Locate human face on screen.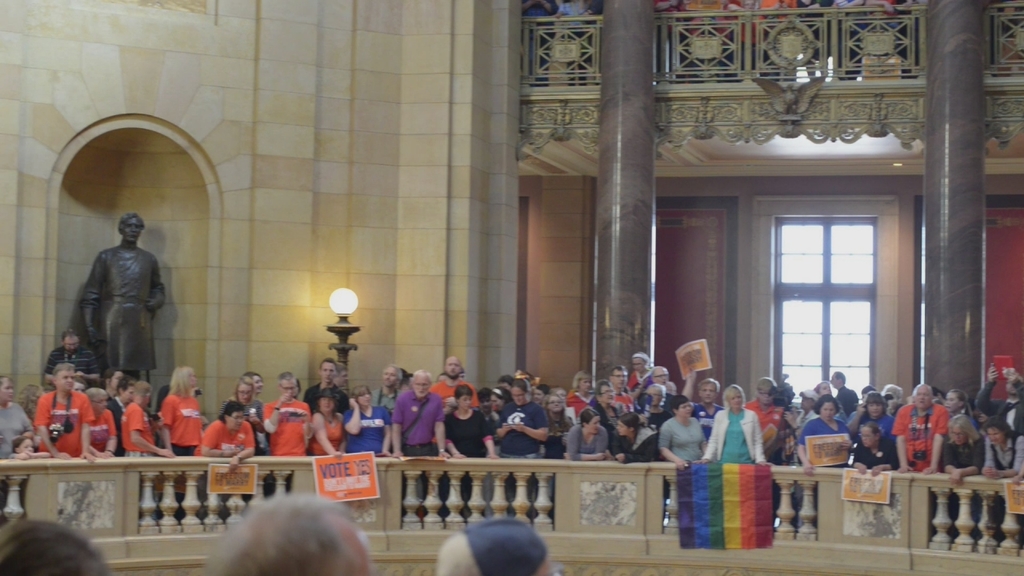
On screen at 822, 400, 834, 418.
